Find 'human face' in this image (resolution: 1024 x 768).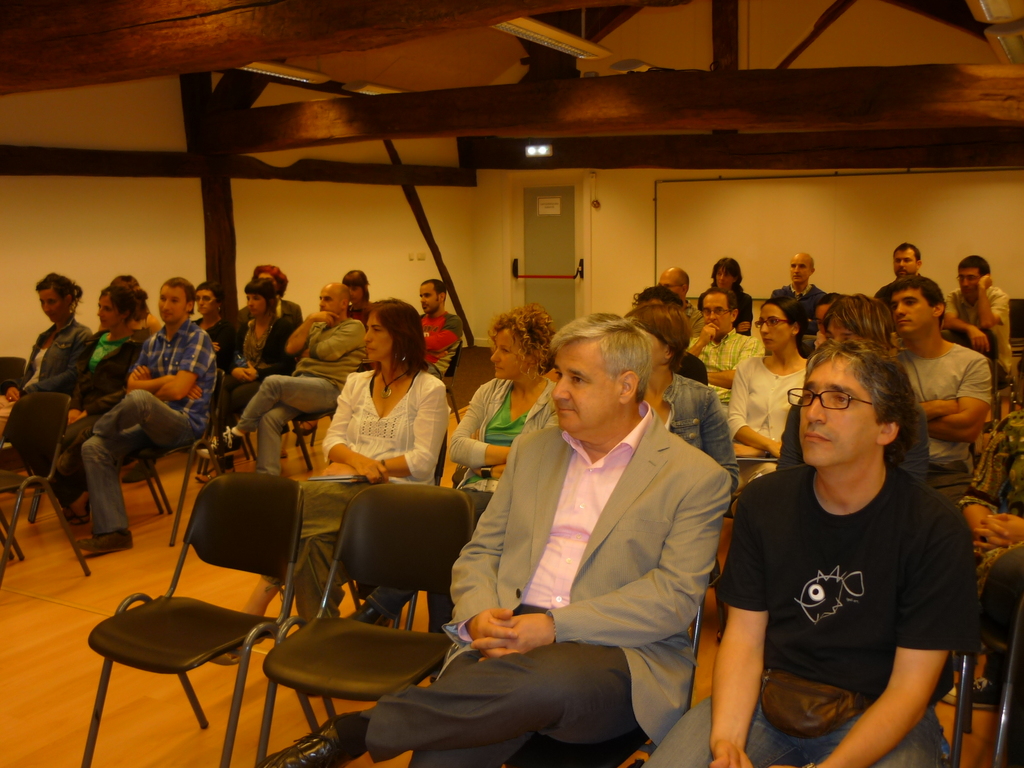
crop(490, 325, 530, 380).
